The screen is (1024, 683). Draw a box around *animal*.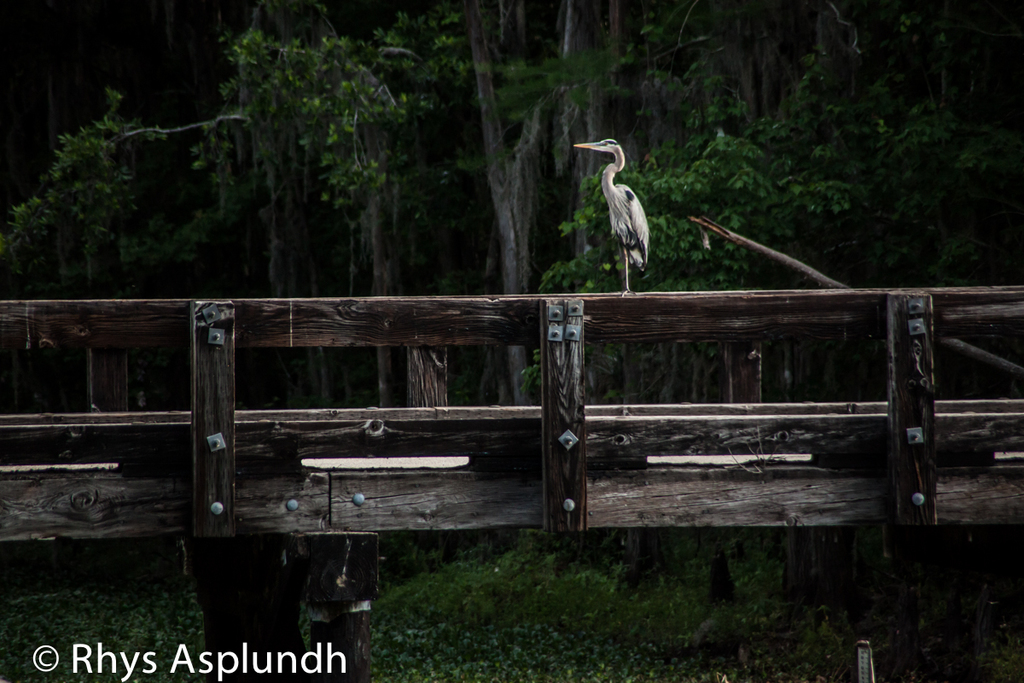
bbox=(572, 131, 655, 298).
